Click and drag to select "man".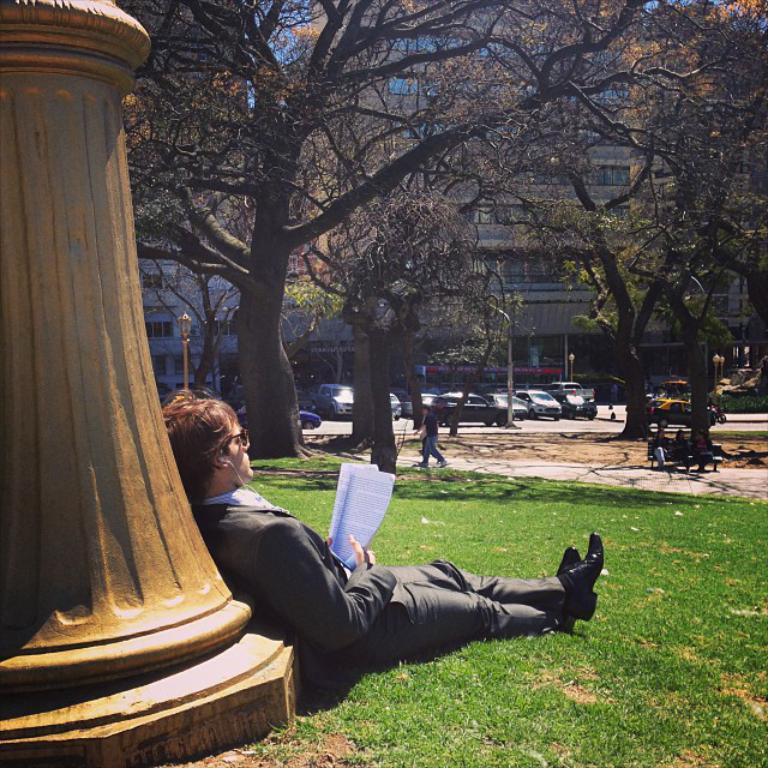
Selection: detection(160, 389, 600, 673).
